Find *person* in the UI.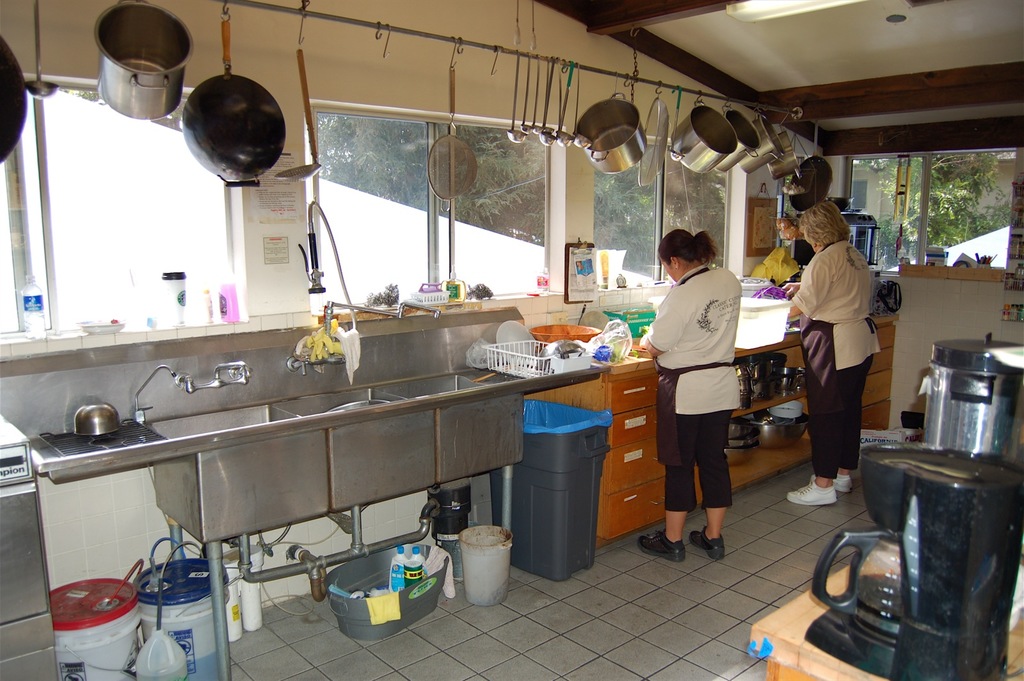
UI element at detection(634, 229, 742, 562).
